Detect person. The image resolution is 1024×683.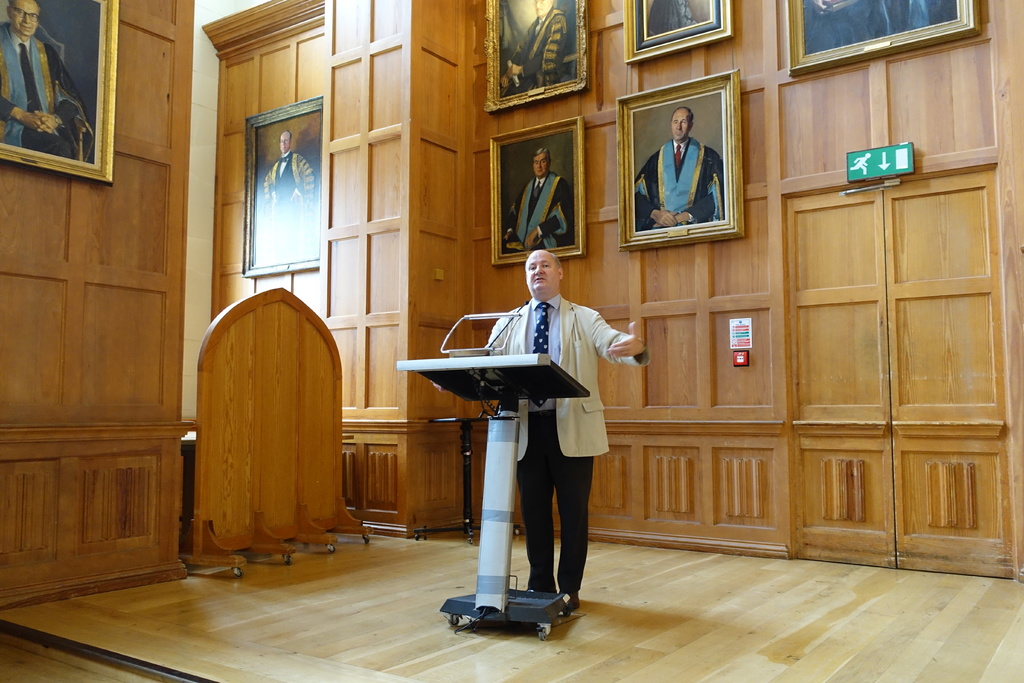
[643,0,698,38].
